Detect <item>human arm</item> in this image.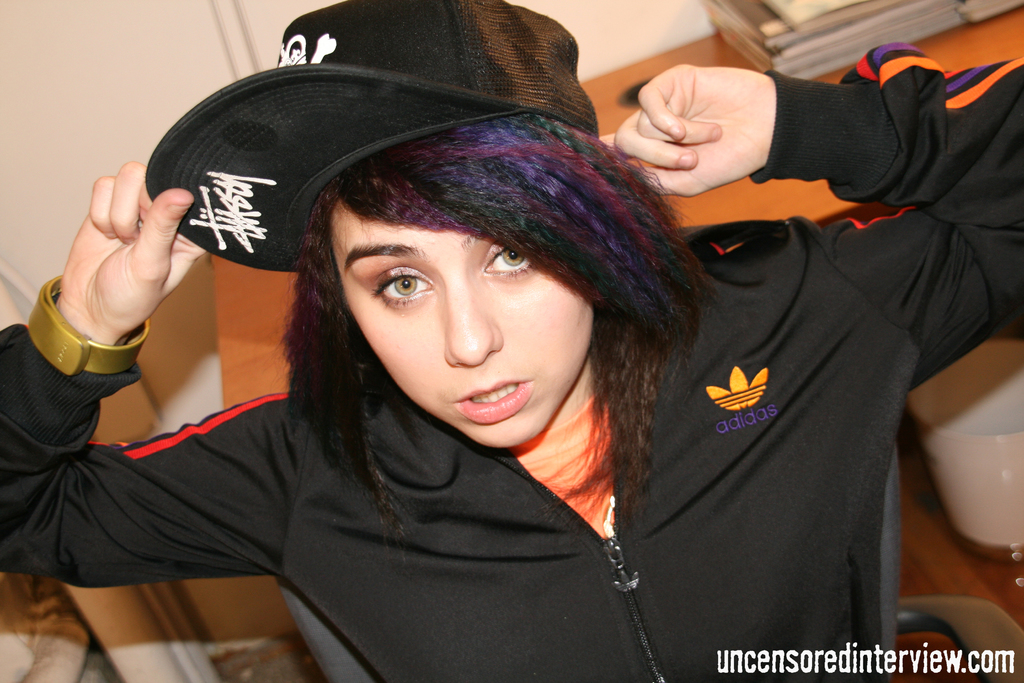
Detection: 597 62 1023 384.
